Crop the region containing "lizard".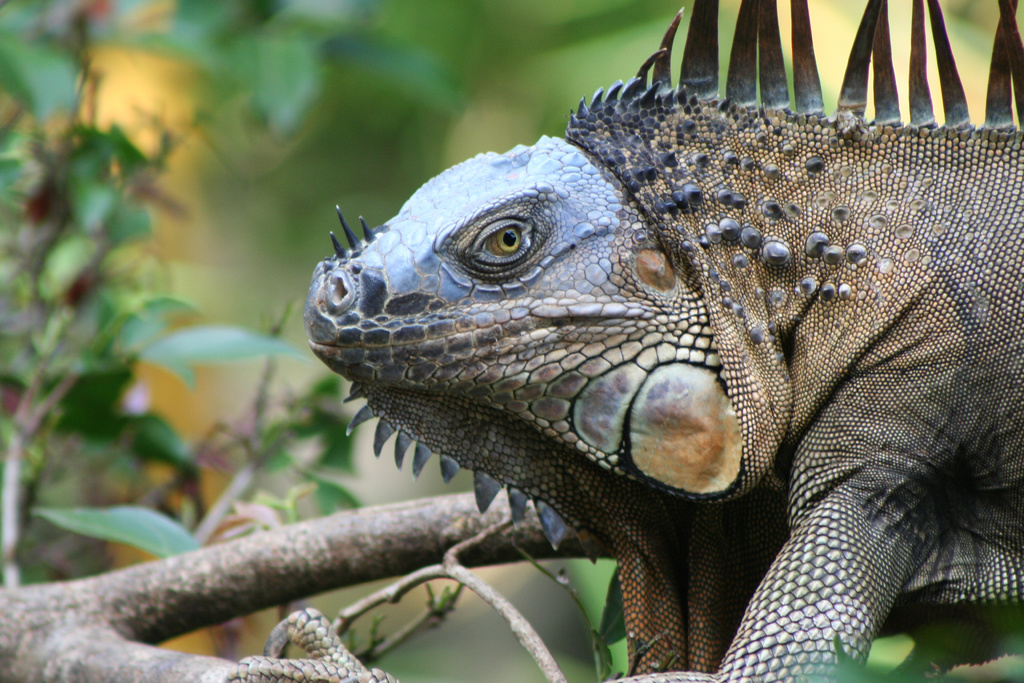
Crop region: locate(235, 1, 1023, 682).
